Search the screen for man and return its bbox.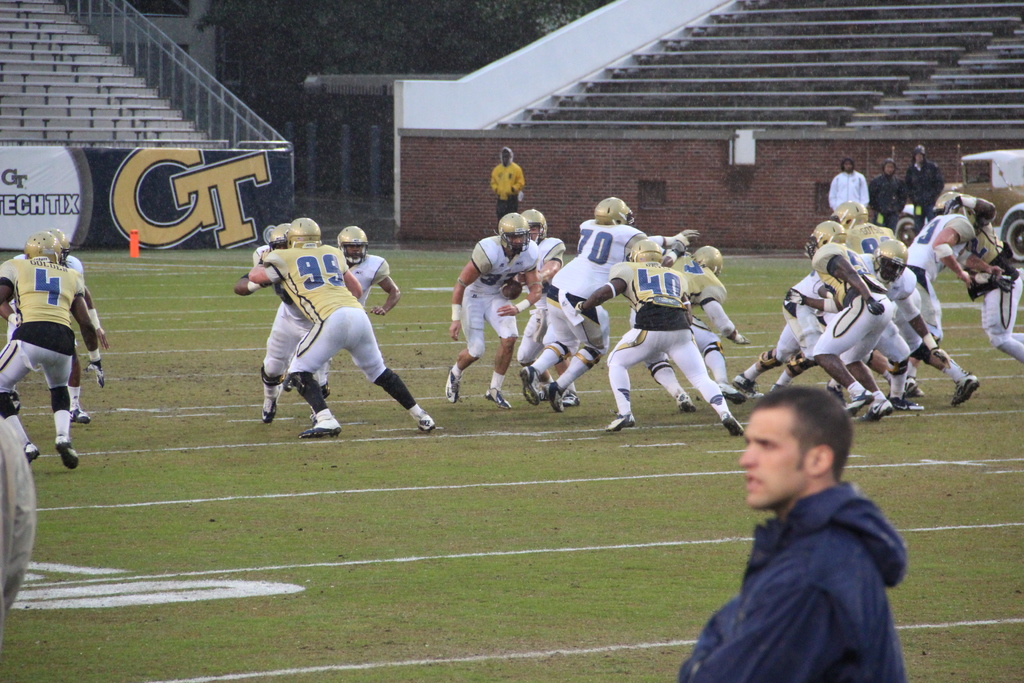
Found: BBox(906, 143, 942, 226).
